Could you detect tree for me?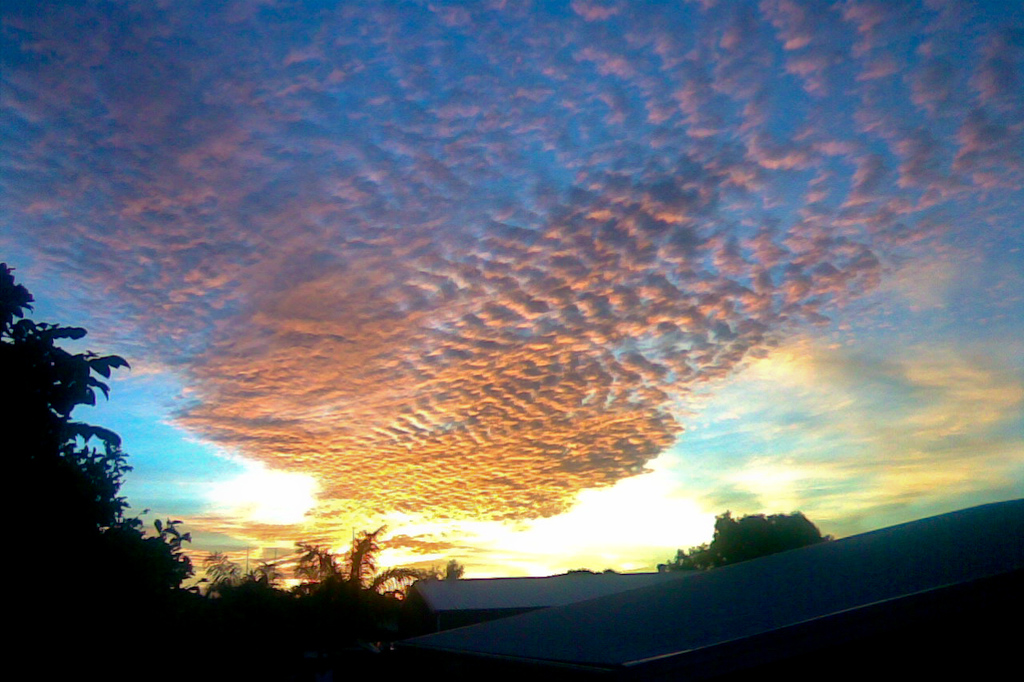
Detection result: (8, 248, 184, 614).
